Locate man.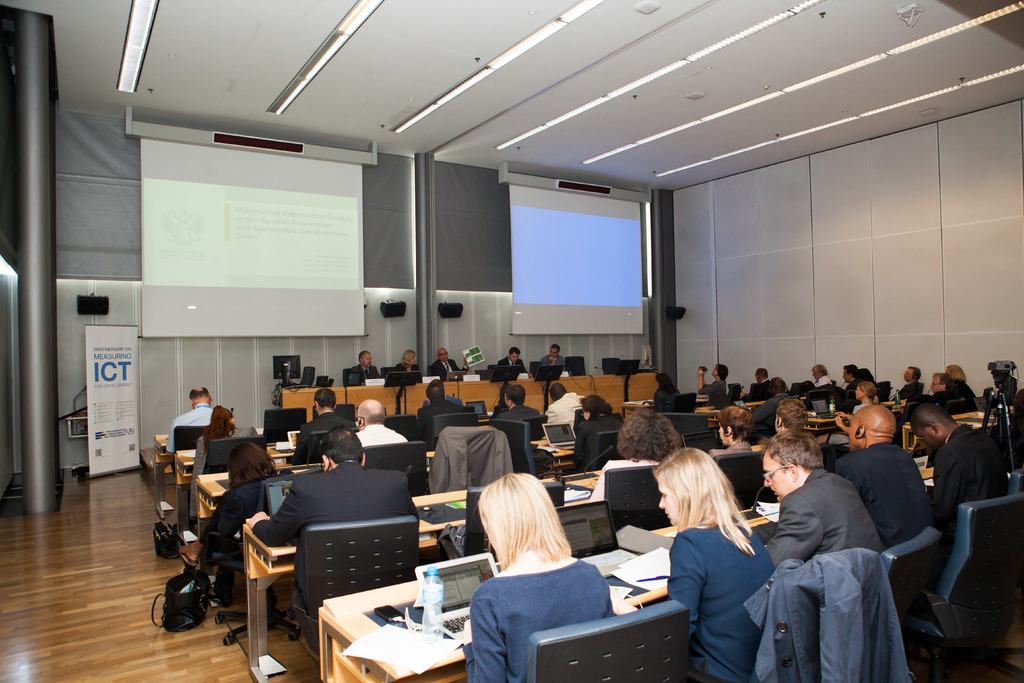
Bounding box: x1=165, y1=384, x2=220, y2=477.
